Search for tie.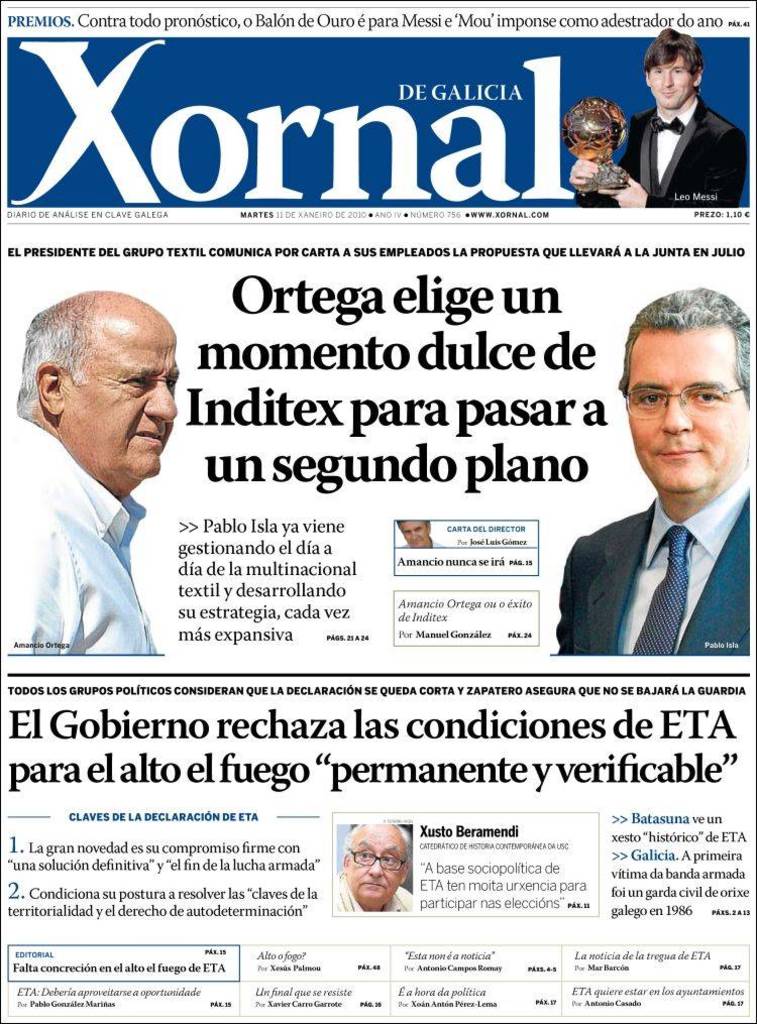
Found at x1=655 y1=109 x2=684 y2=133.
